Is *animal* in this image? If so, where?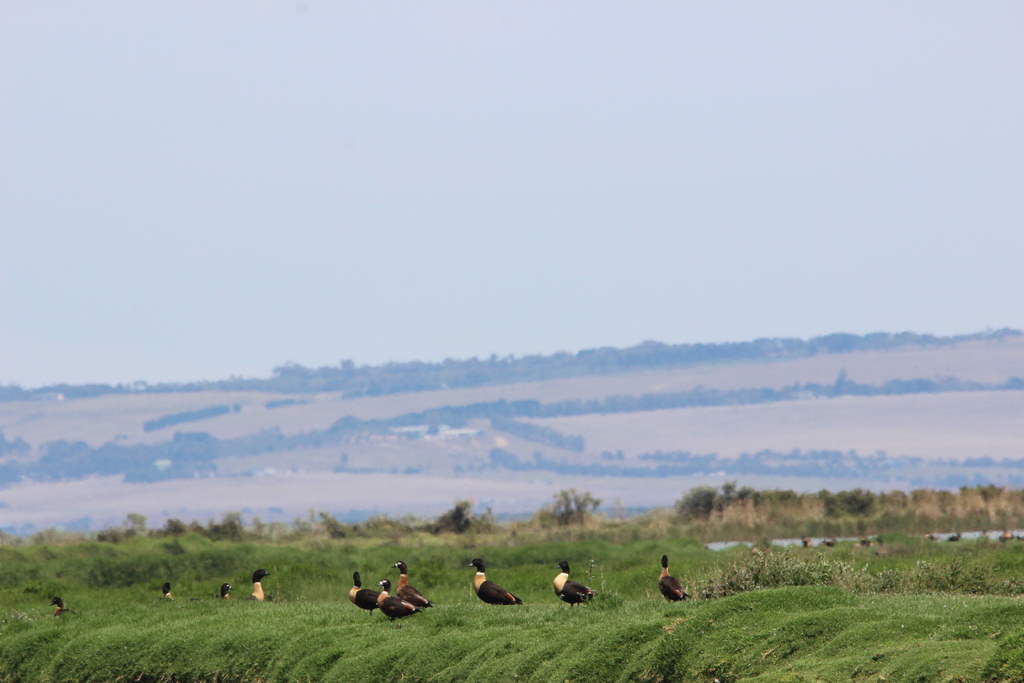
Yes, at pyautogui.locateOnScreen(220, 584, 236, 598).
